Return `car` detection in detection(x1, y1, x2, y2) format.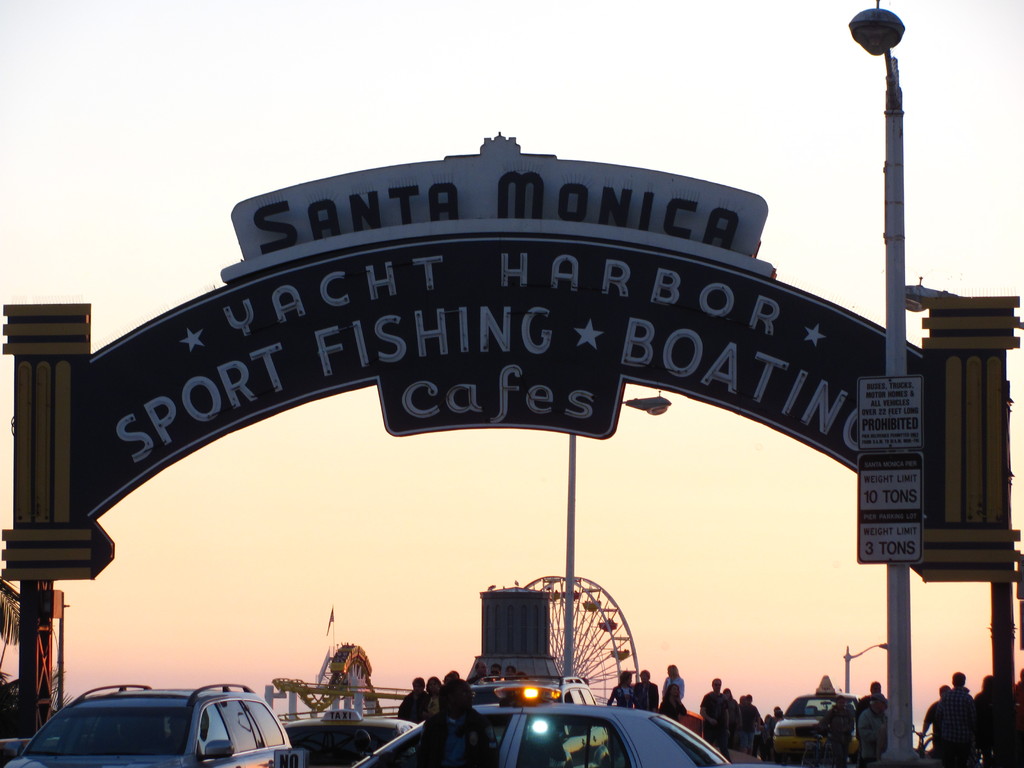
detection(291, 706, 413, 767).
